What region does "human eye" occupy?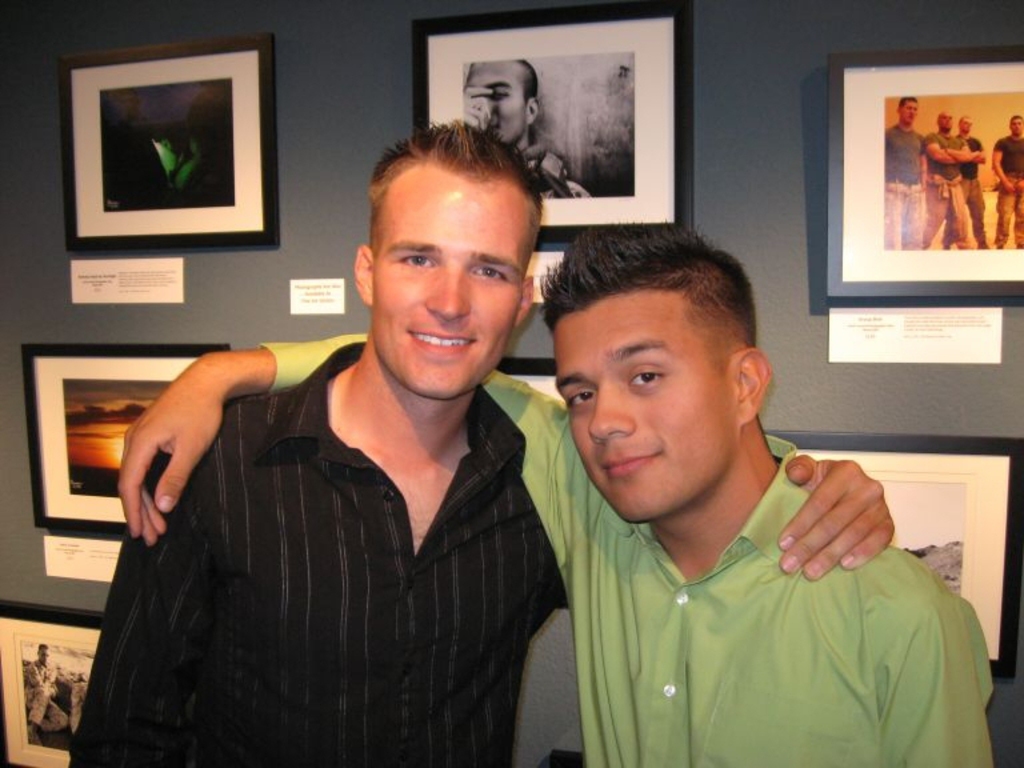
465,263,509,284.
